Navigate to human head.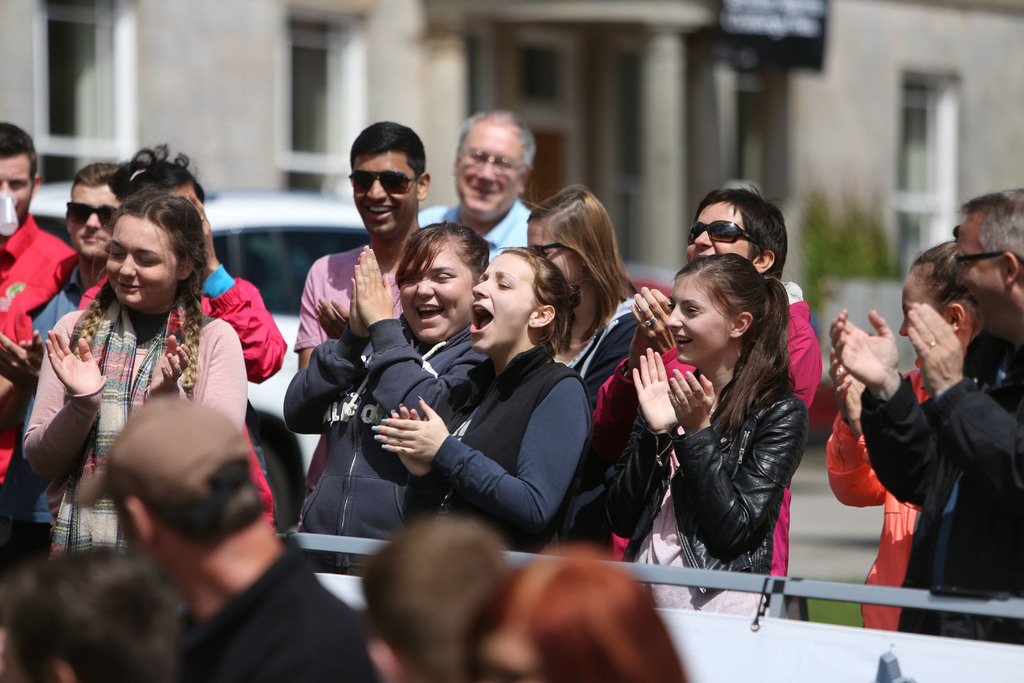
Navigation target: <region>954, 188, 1023, 338</region>.
